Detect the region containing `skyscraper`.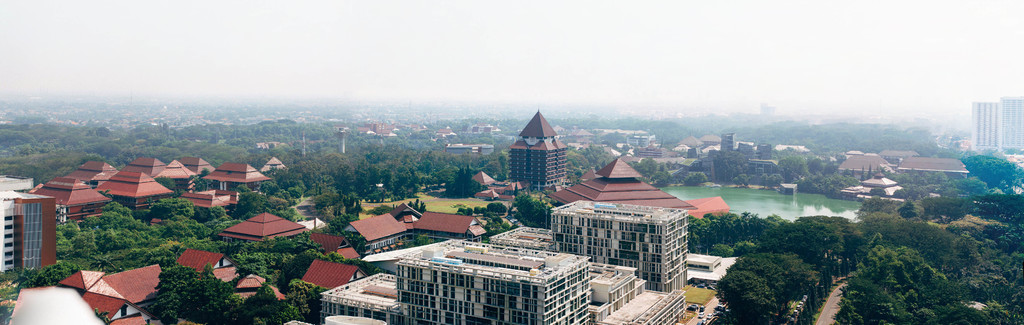
region(968, 97, 1003, 151).
